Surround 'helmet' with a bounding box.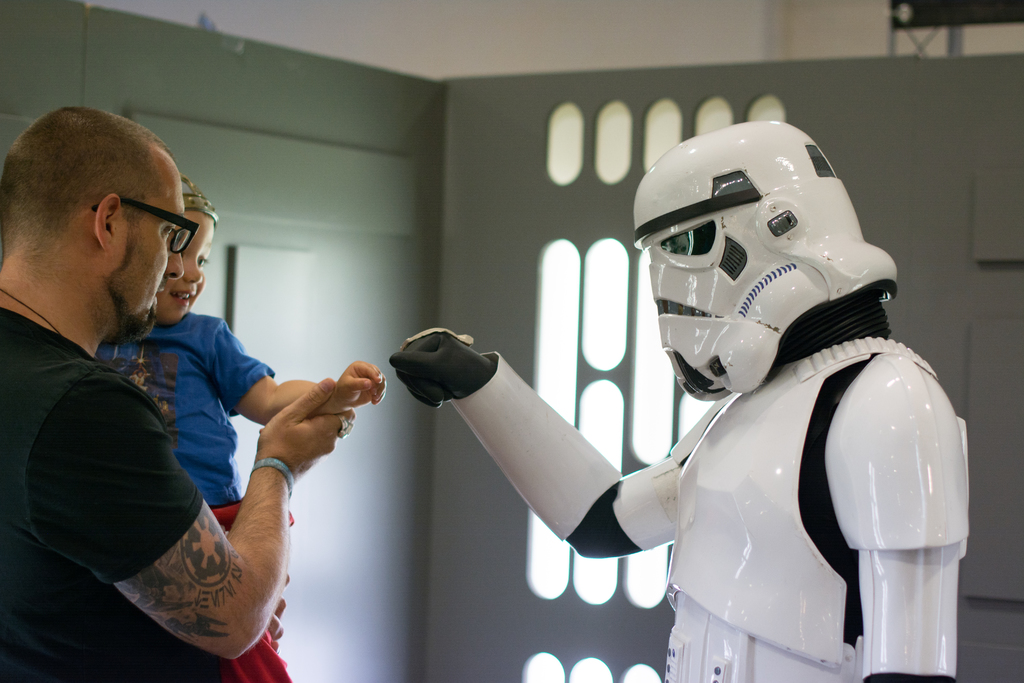
BBox(630, 133, 905, 398).
